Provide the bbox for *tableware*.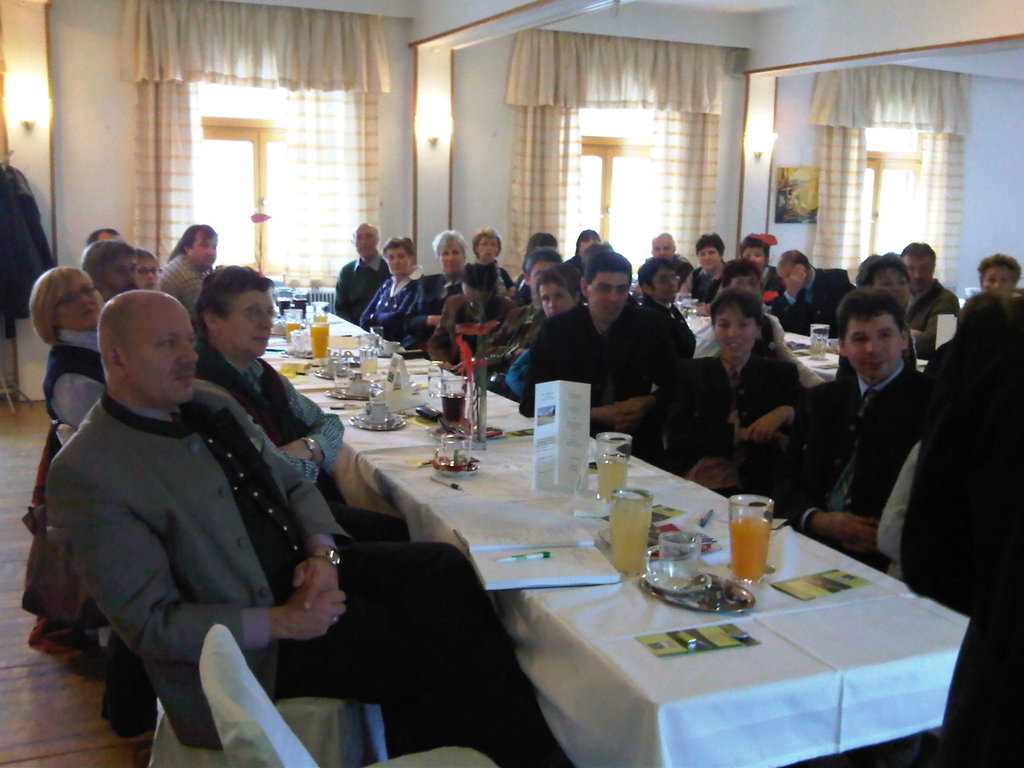
box=[308, 296, 332, 315].
